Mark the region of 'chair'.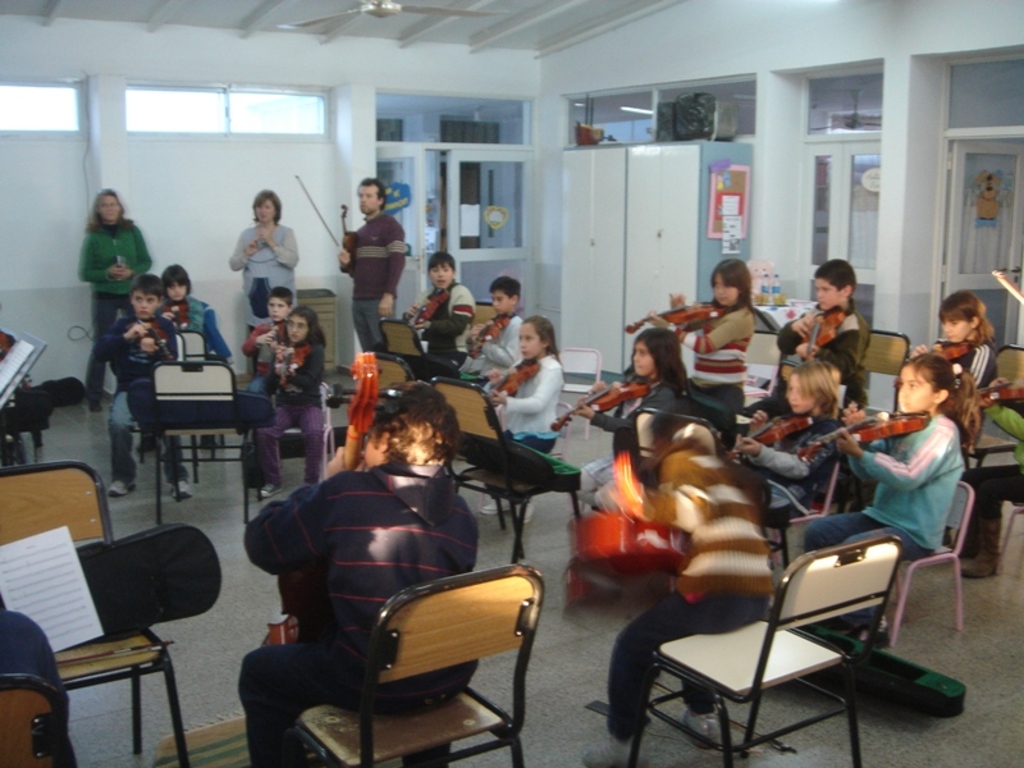
Region: 262,384,335,477.
